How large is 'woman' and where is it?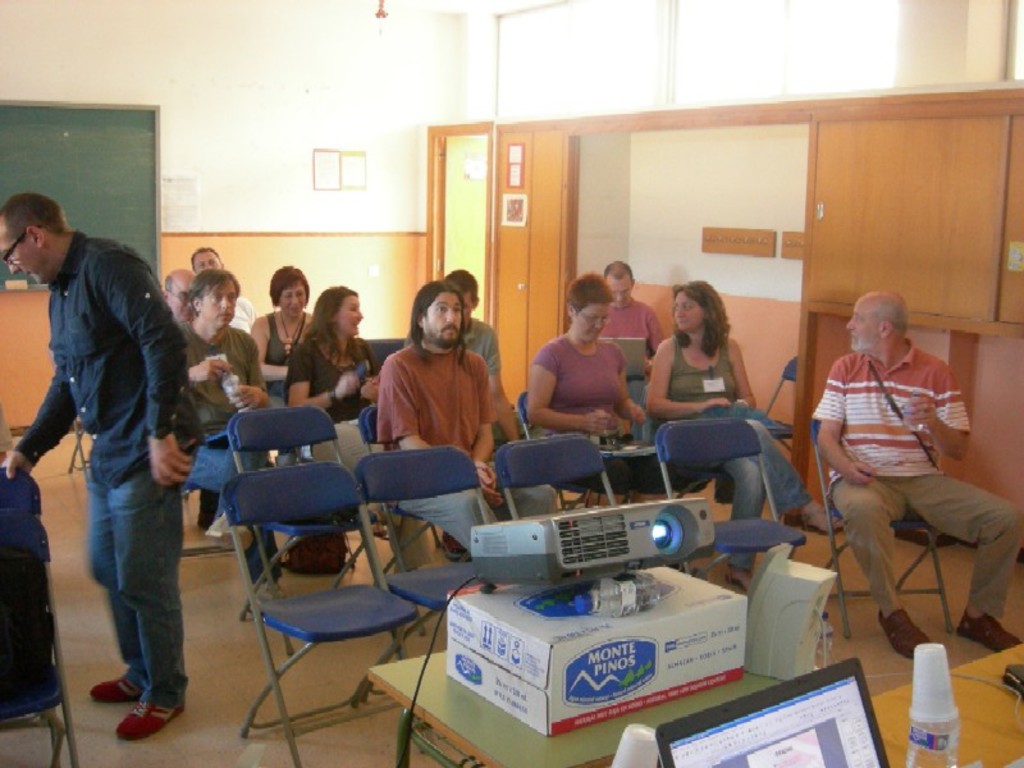
Bounding box: x1=285, y1=284, x2=399, y2=532.
